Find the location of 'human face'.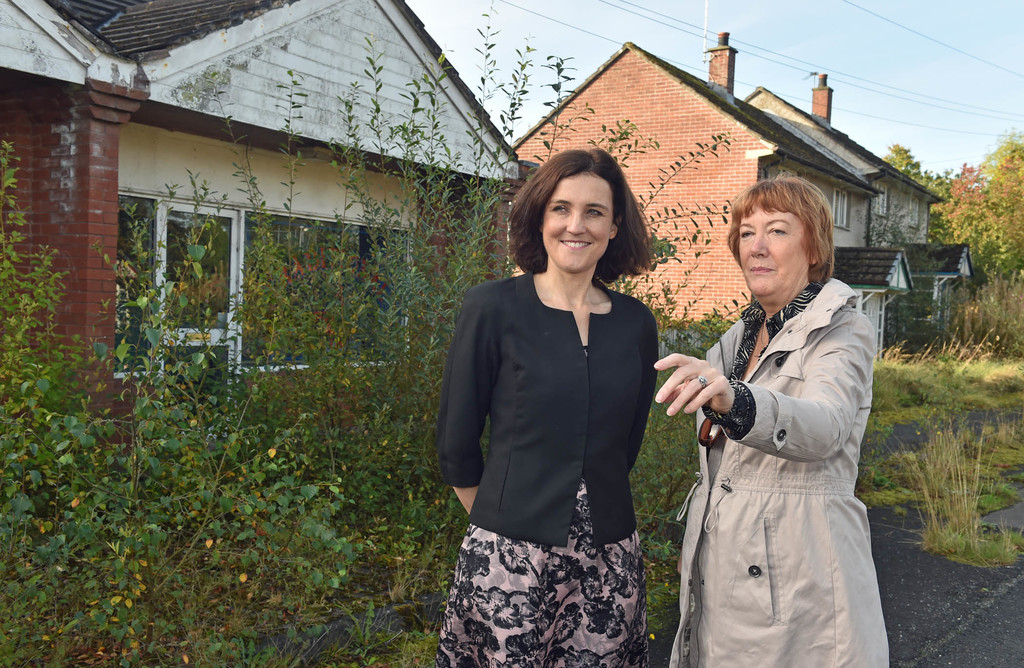
Location: <box>735,201,807,292</box>.
